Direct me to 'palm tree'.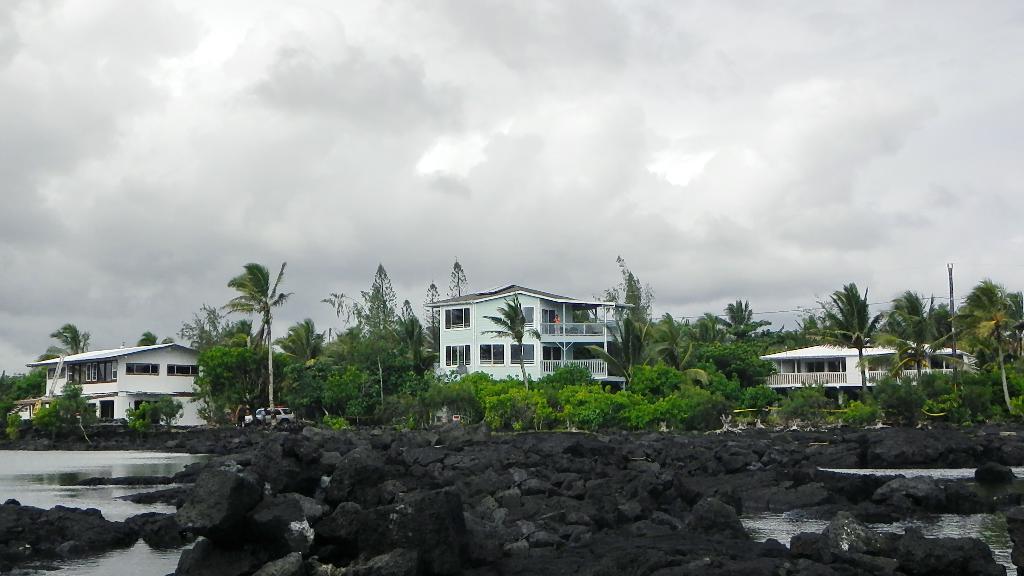
Direction: crop(370, 279, 401, 411).
